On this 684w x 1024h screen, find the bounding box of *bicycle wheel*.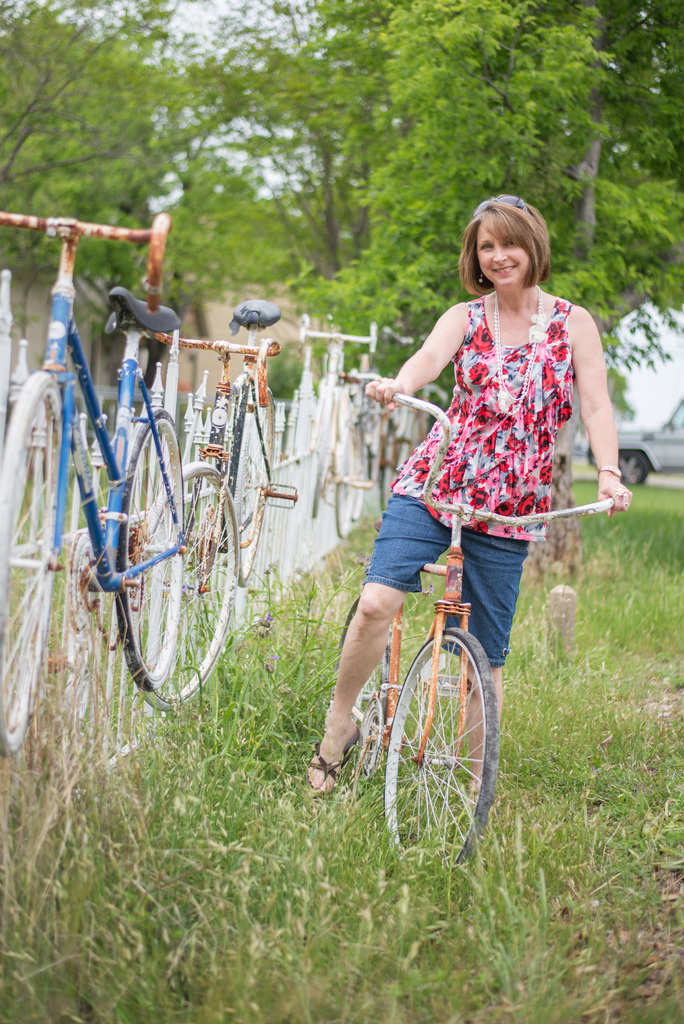
Bounding box: [340,383,352,498].
